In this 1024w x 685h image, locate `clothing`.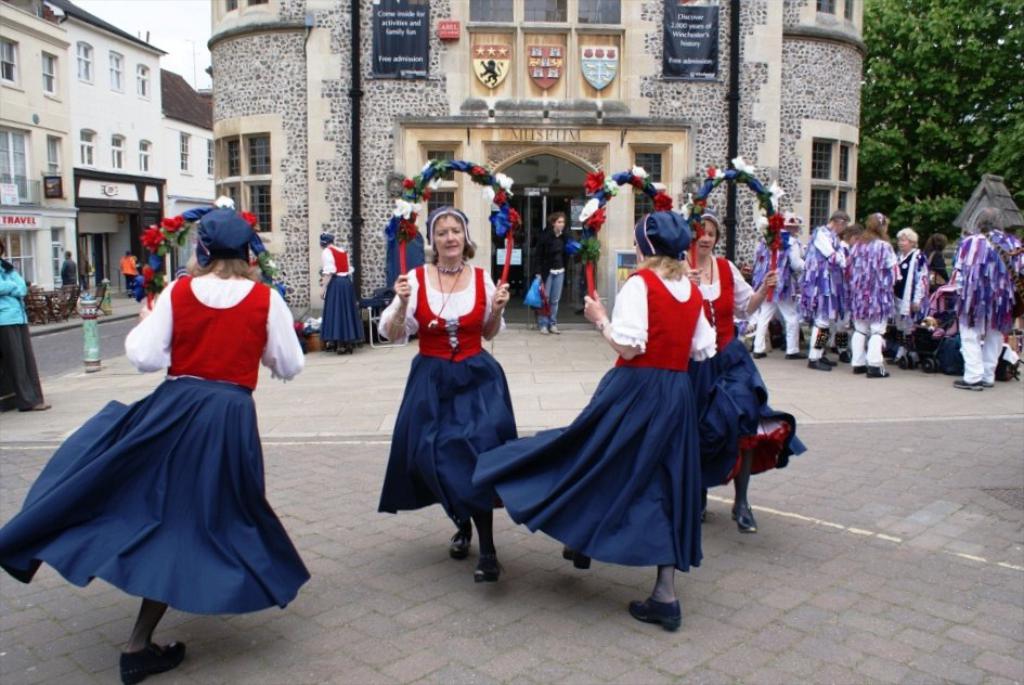
Bounding box: 834:233:906:353.
